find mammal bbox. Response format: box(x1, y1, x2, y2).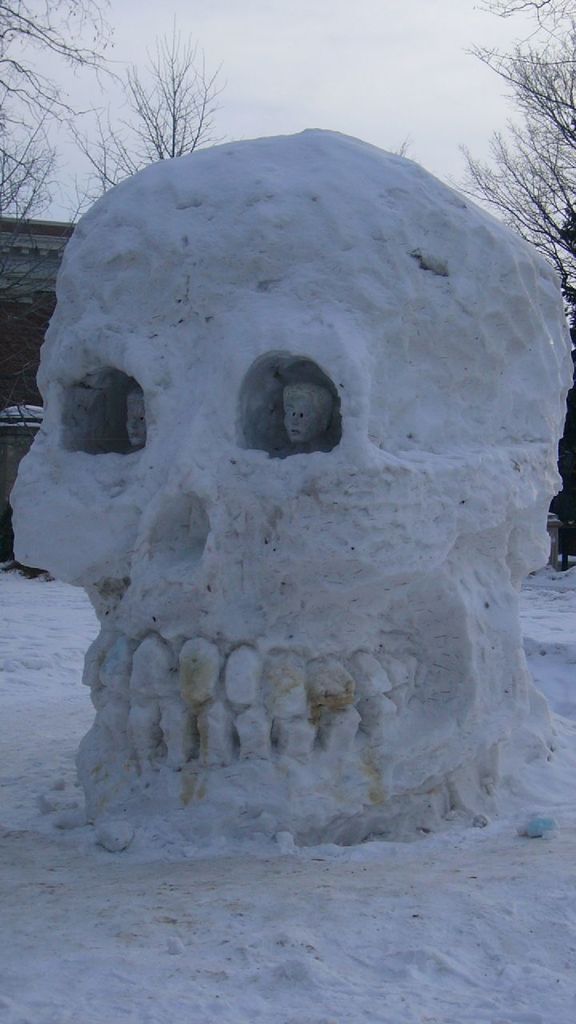
box(124, 391, 143, 448).
